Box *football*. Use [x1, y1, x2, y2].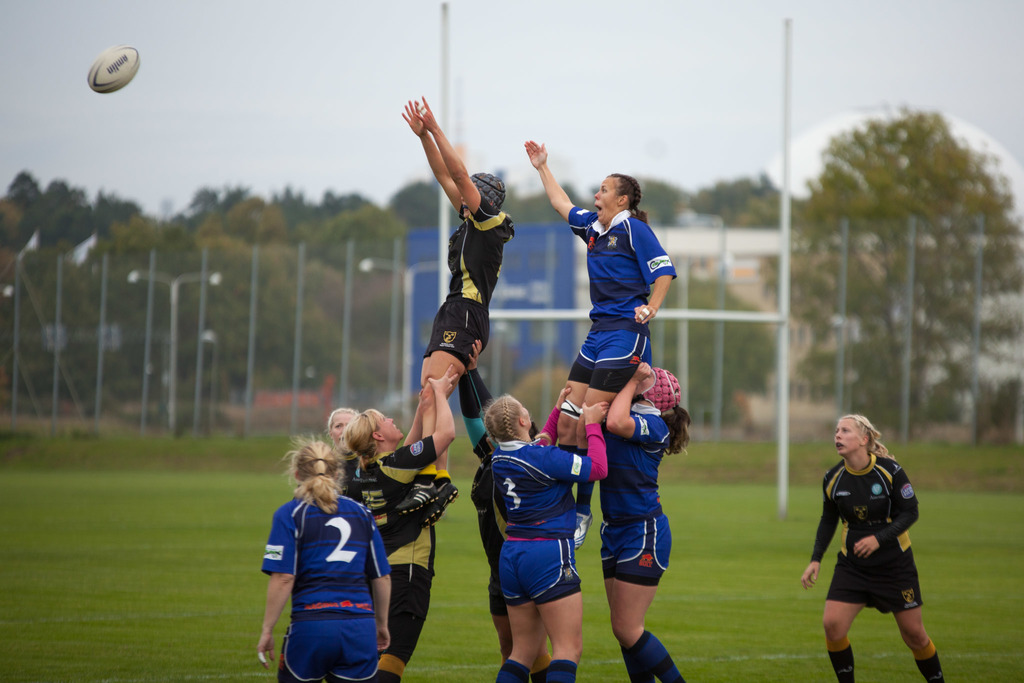
[83, 45, 142, 94].
